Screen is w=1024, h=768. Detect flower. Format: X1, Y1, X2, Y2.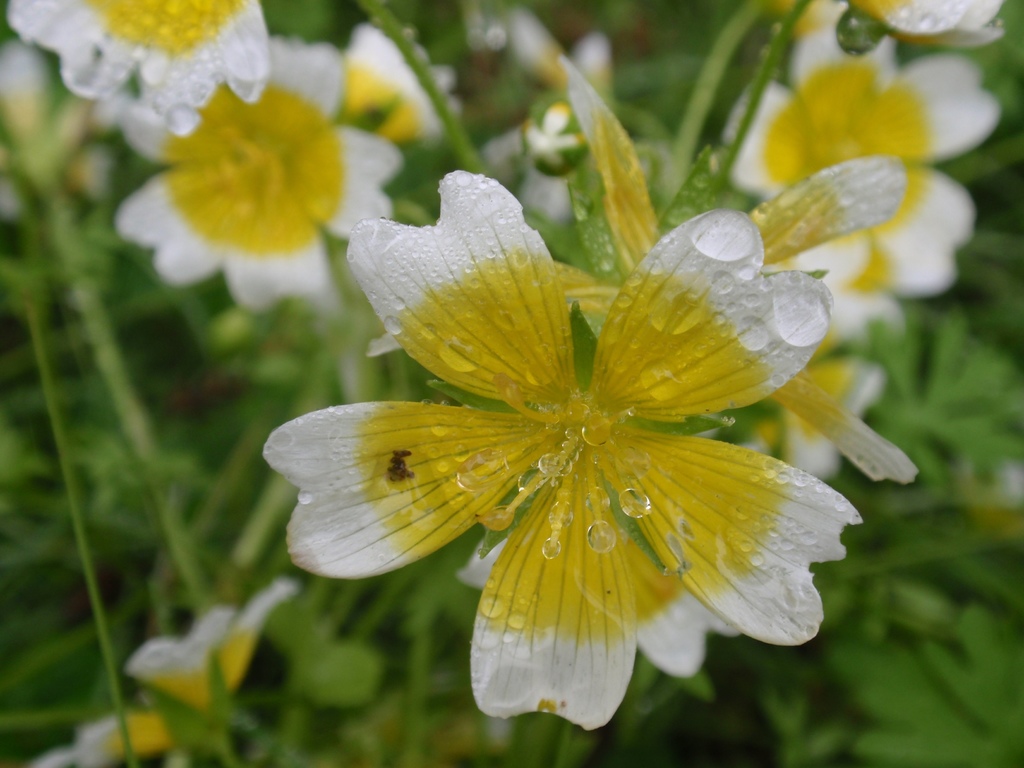
8, 0, 273, 132.
